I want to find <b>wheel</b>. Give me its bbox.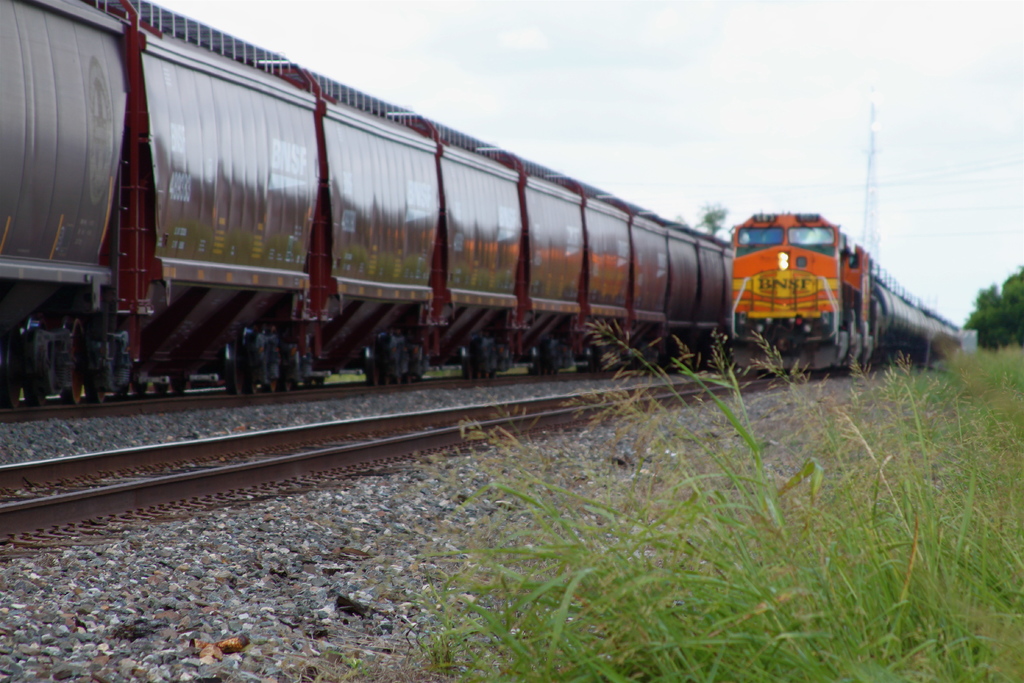
[81, 384, 110, 399].
